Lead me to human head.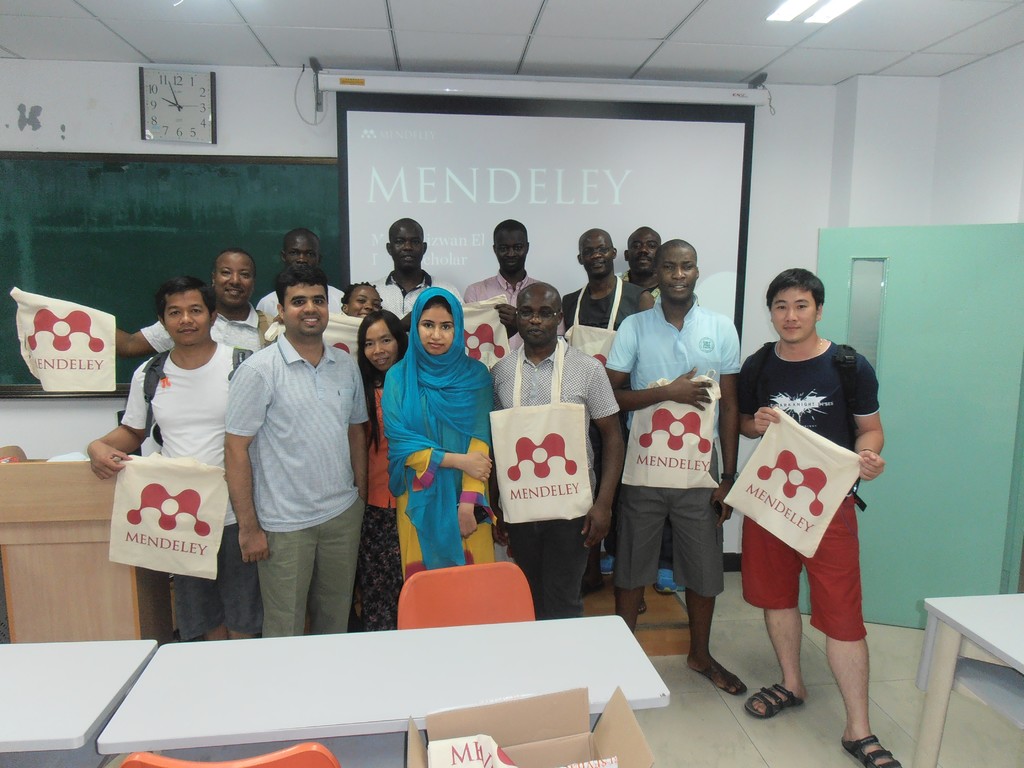
Lead to 577:230:614:279.
